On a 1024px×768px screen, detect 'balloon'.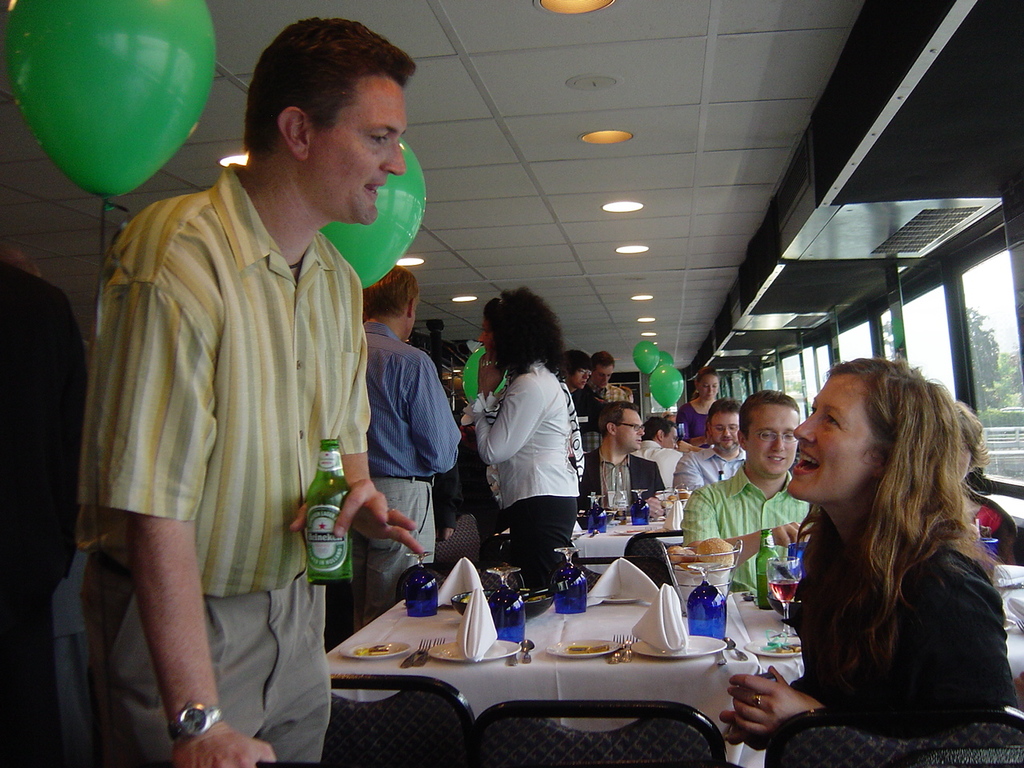
l=1, t=0, r=215, b=202.
